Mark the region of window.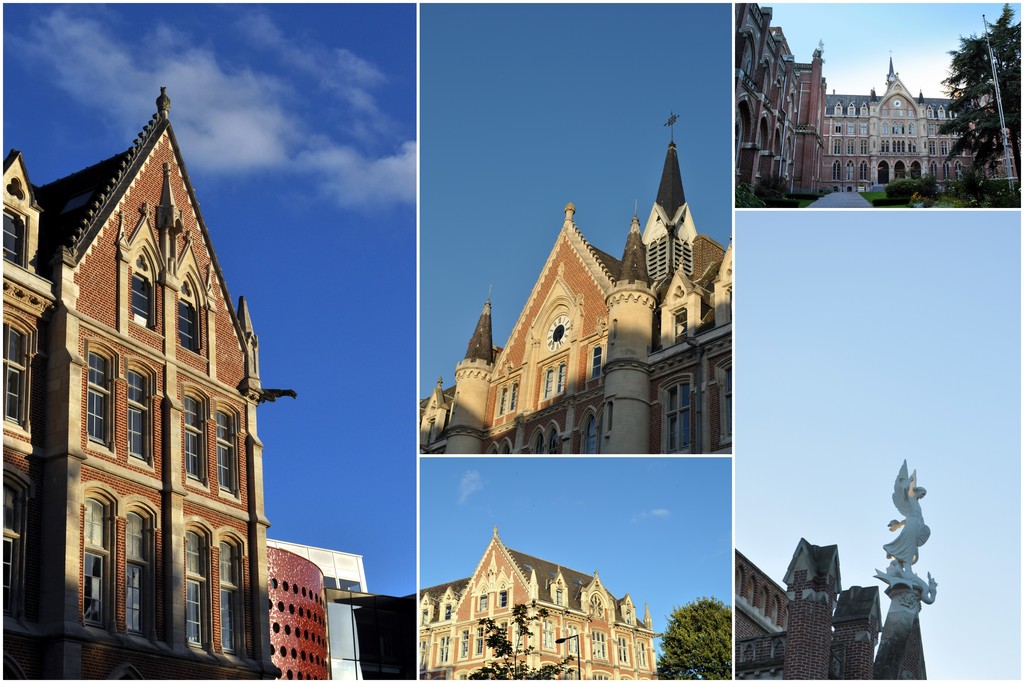
Region: 77 498 114 626.
